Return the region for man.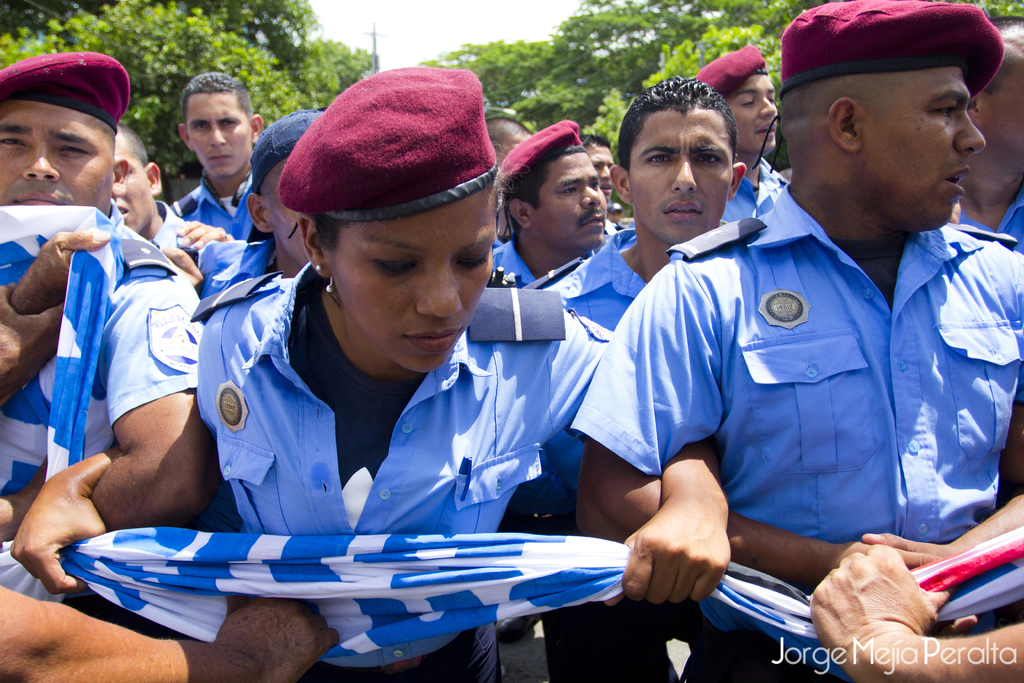
bbox=(553, 69, 748, 334).
